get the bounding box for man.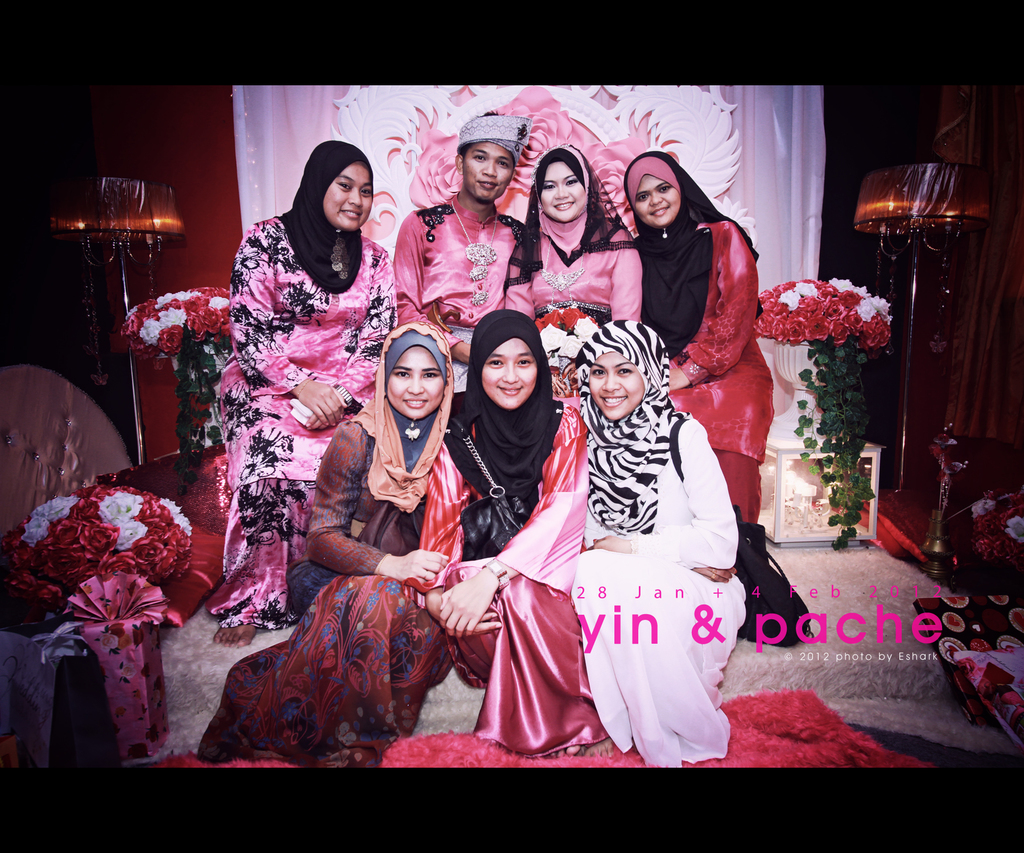
<region>390, 106, 535, 397</region>.
